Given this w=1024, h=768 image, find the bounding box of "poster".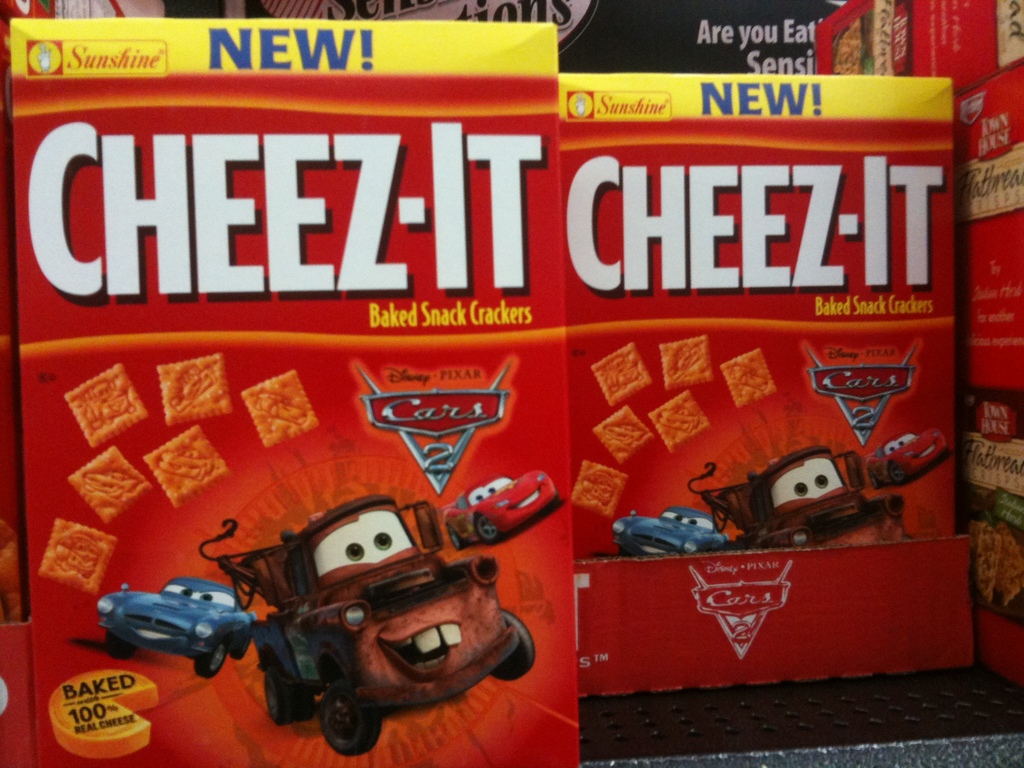
(left=0, top=13, right=576, bottom=767).
